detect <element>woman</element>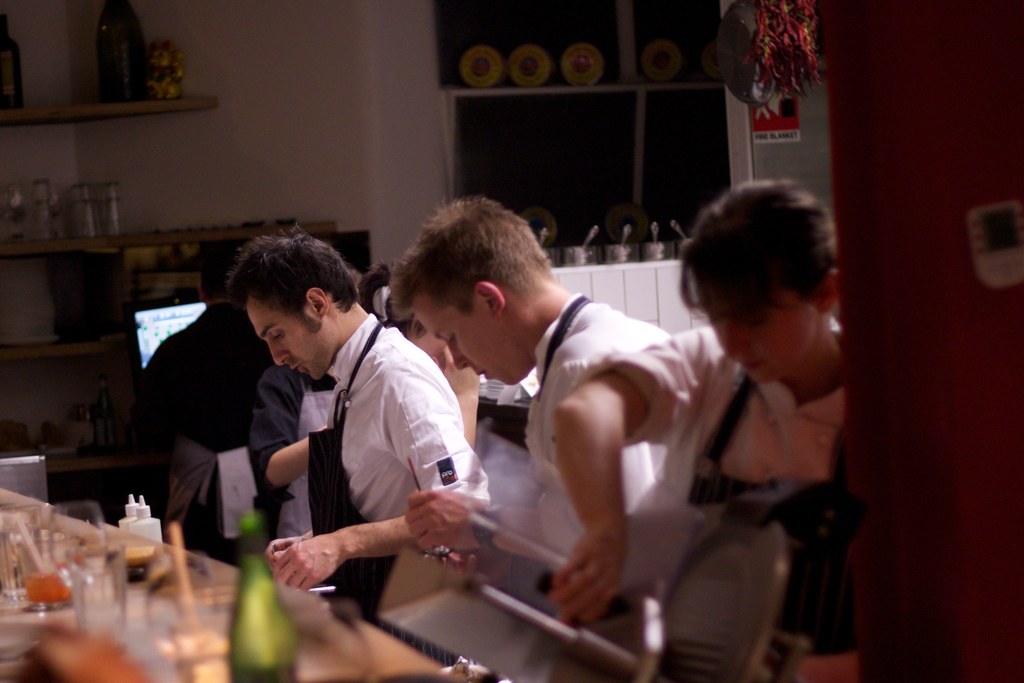
(554,169,883,661)
